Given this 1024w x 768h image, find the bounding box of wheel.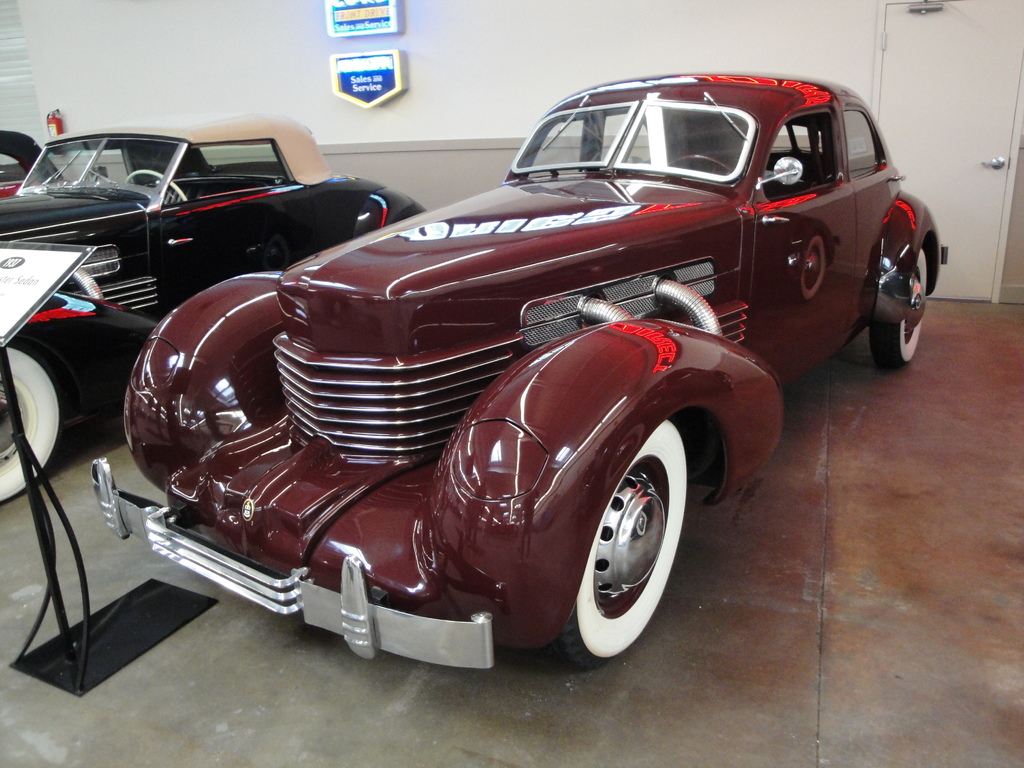
crop(566, 426, 687, 658).
